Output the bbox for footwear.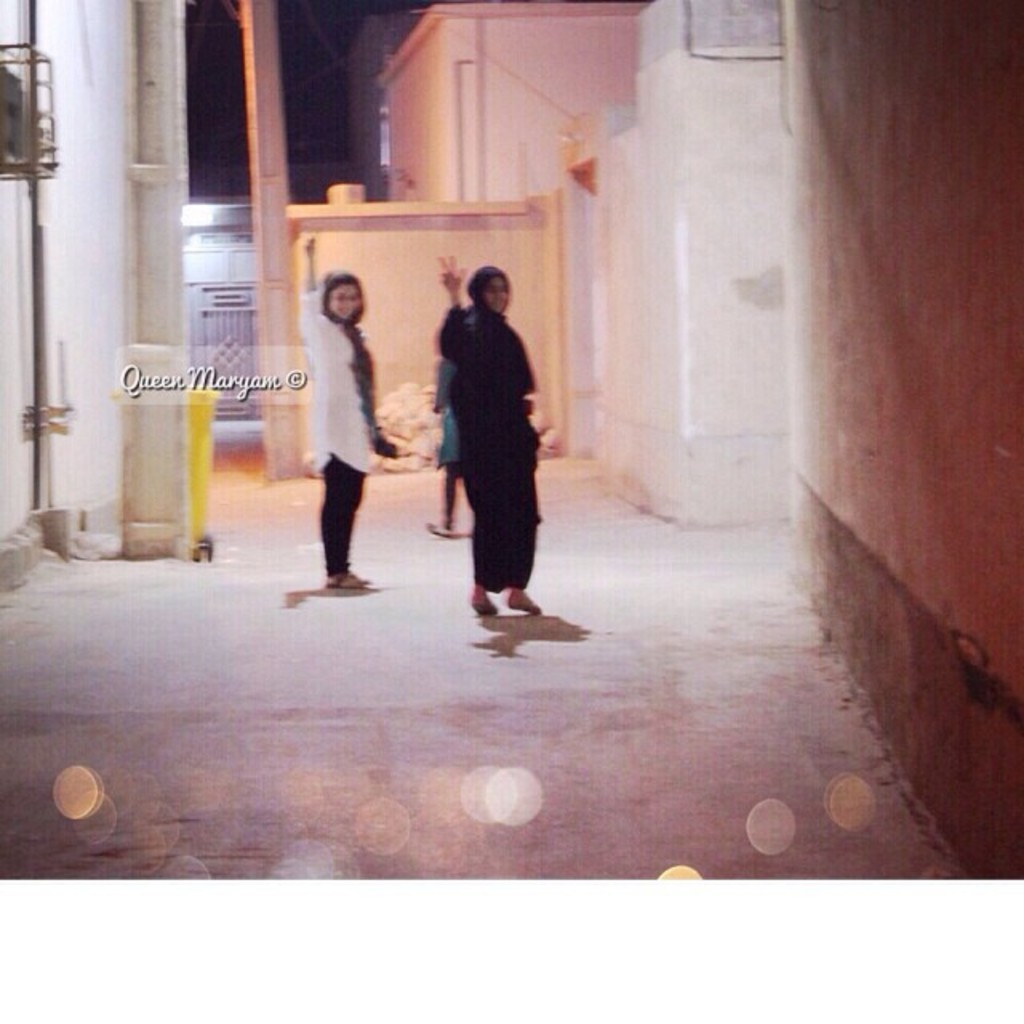
<box>426,518,454,536</box>.
